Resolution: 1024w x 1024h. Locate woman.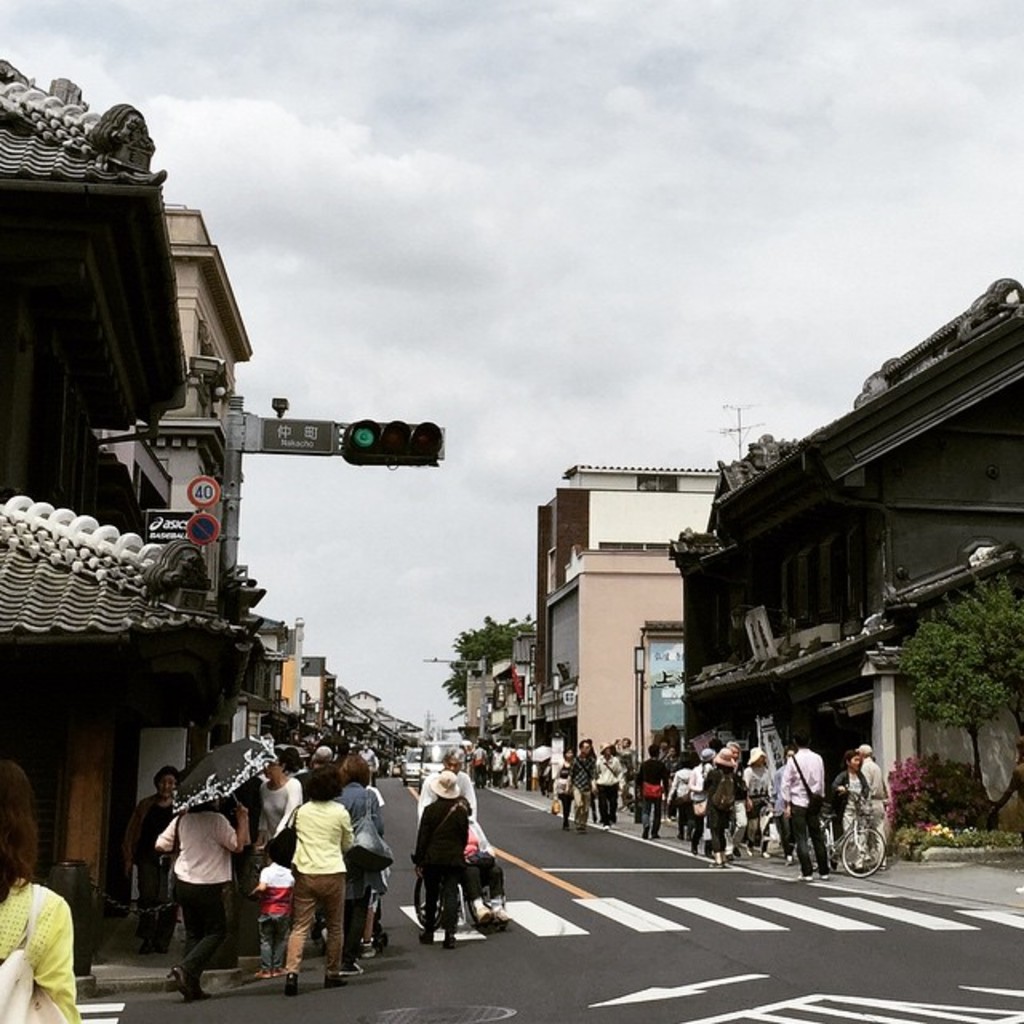
834:754:869:874.
